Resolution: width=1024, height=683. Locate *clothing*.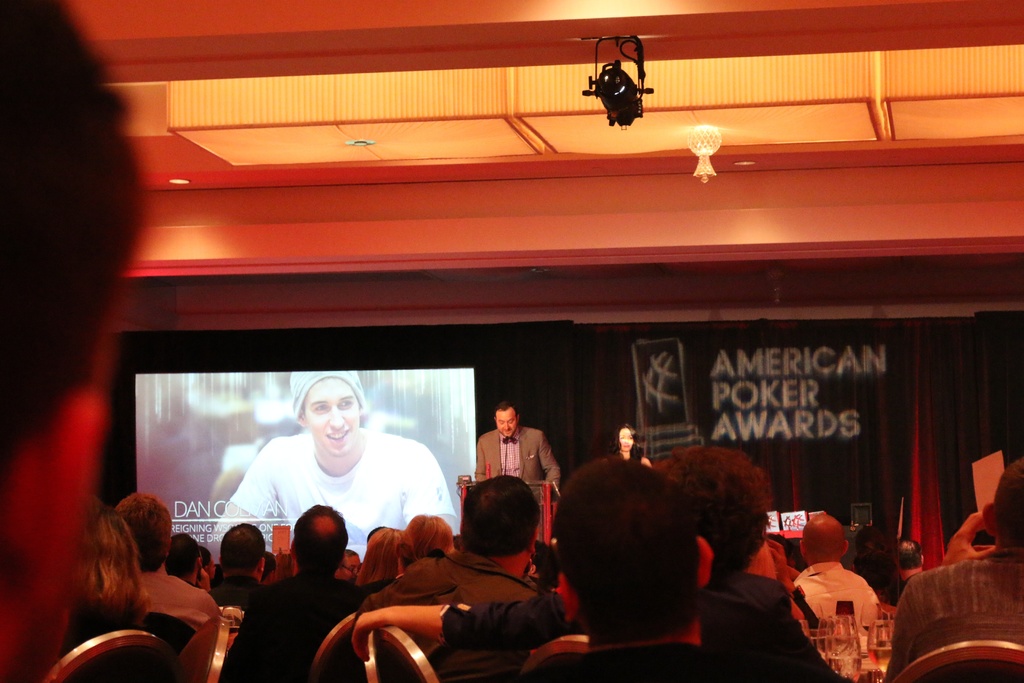
<bbox>453, 568, 801, 682</bbox>.
